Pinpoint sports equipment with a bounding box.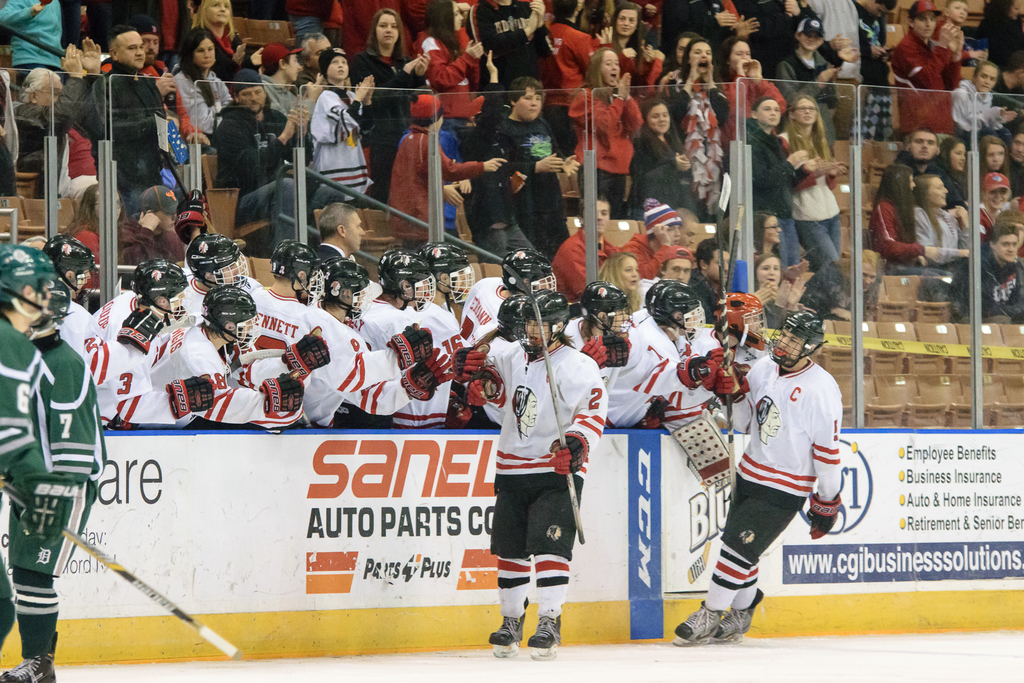
Rect(529, 609, 566, 661).
